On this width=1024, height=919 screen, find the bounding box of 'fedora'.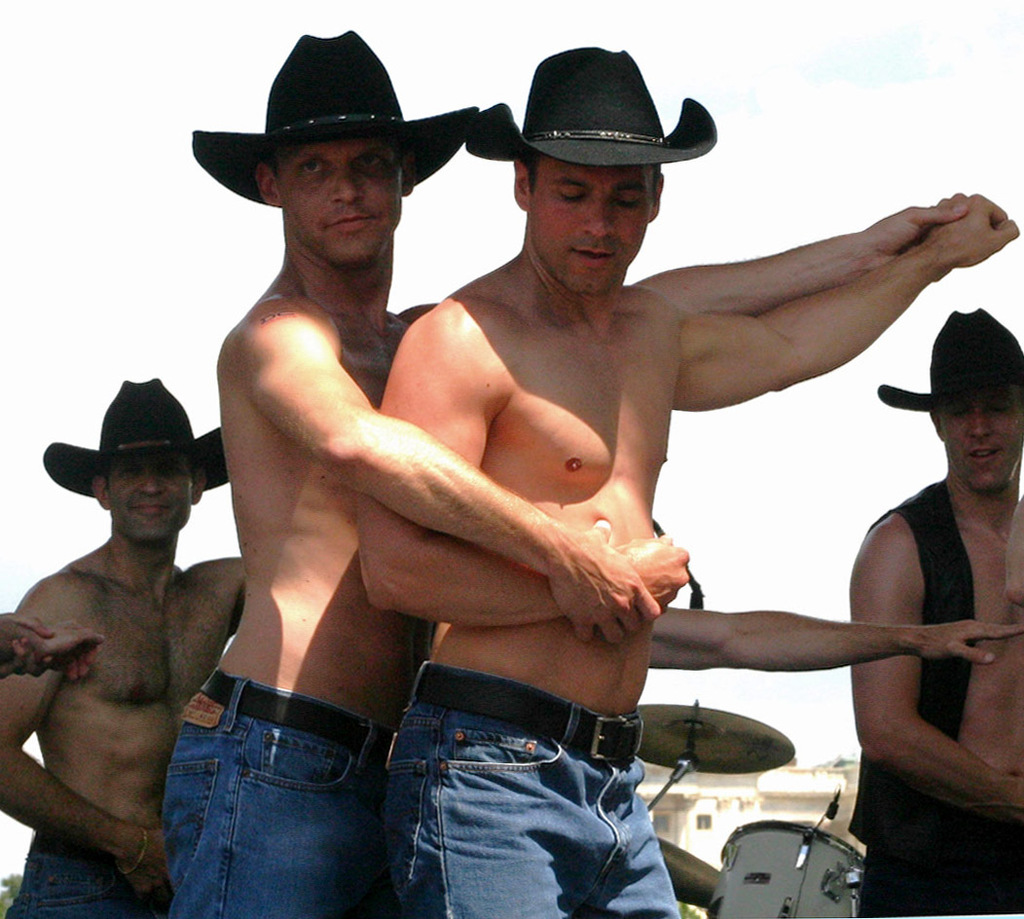
Bounding box: Rect(457, 34, 729, 172).
